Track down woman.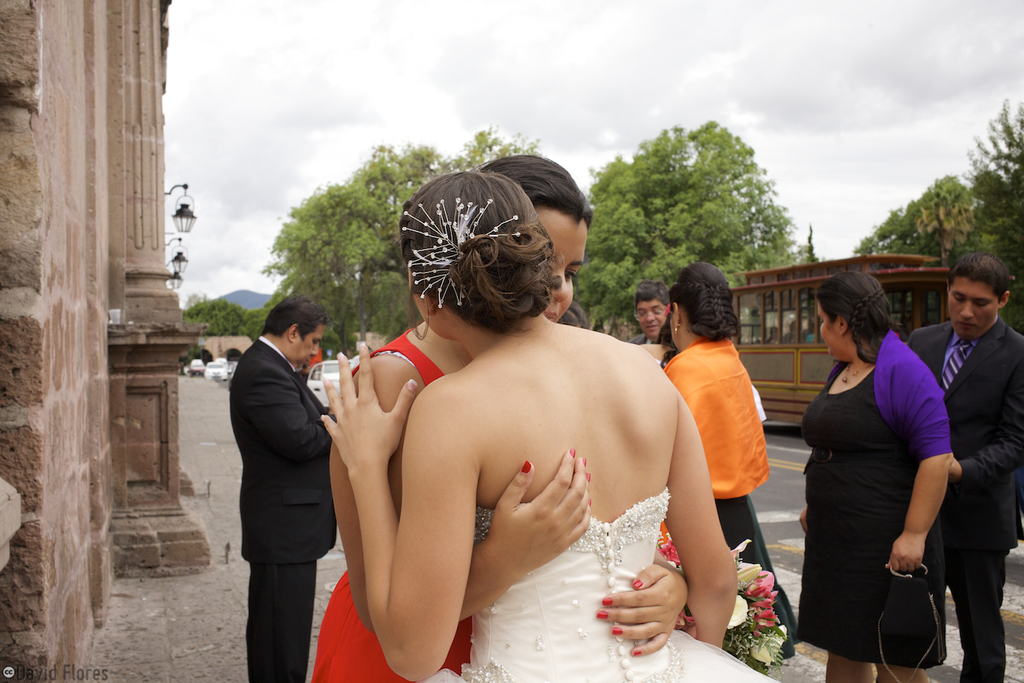
Tracked to crop(796, 267, 953, 682).
